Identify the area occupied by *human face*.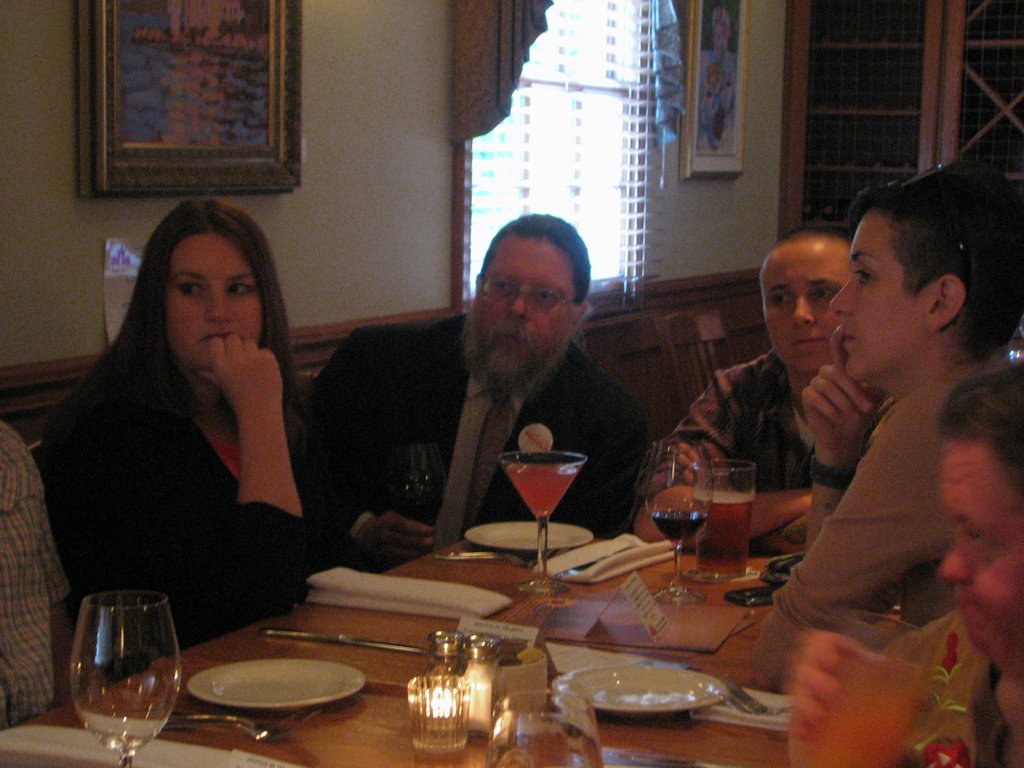
Area: 760:246:850:373.
